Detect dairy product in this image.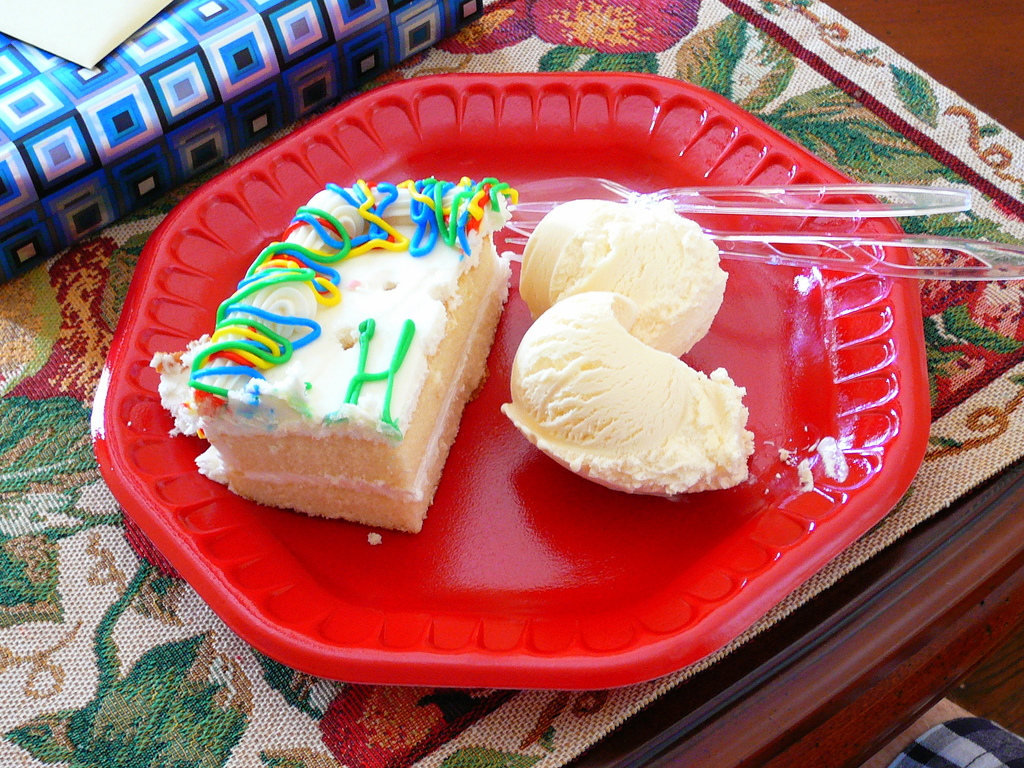
Detection: [left=515, top=198, right=730, bottom=355].
